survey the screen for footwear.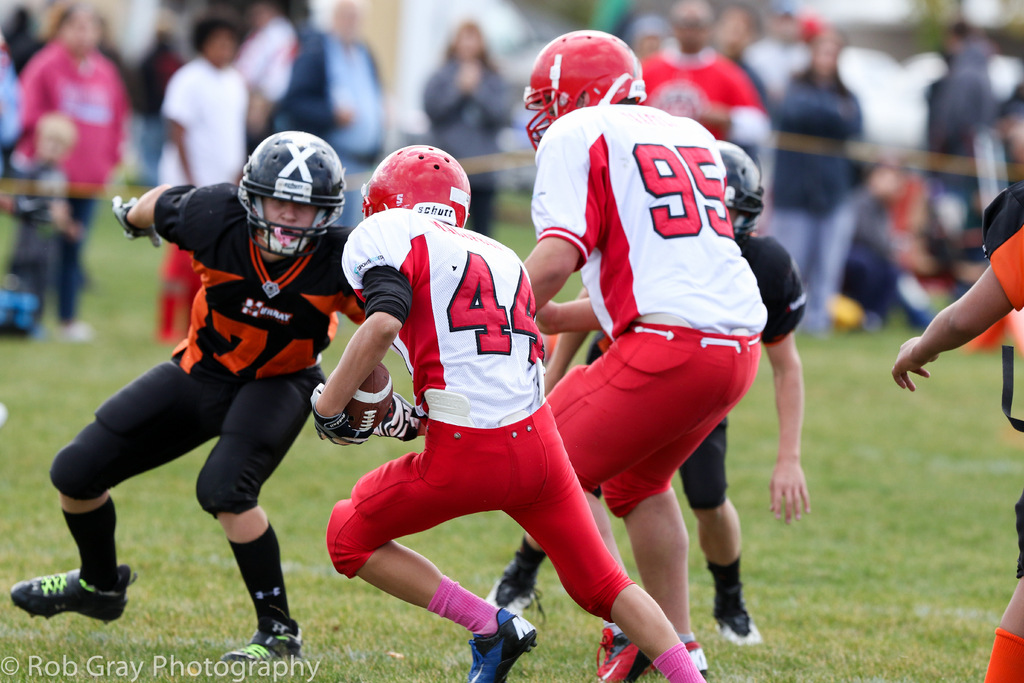
Survey found: BBox(221, 611, 307, 666).
